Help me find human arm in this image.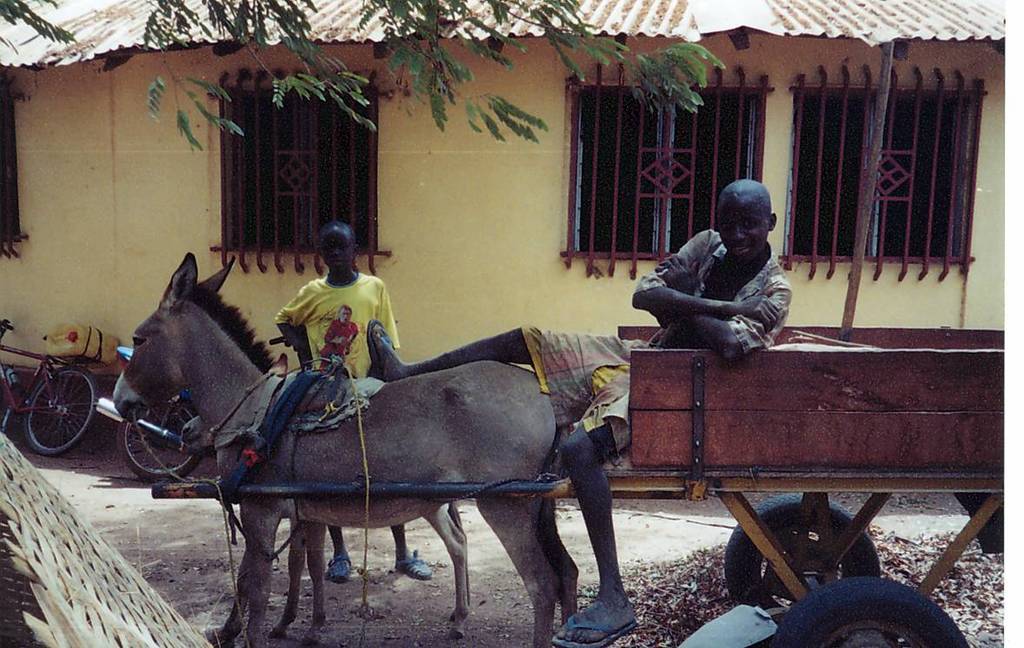
Found it: locate(275, 286, 314, 367).
